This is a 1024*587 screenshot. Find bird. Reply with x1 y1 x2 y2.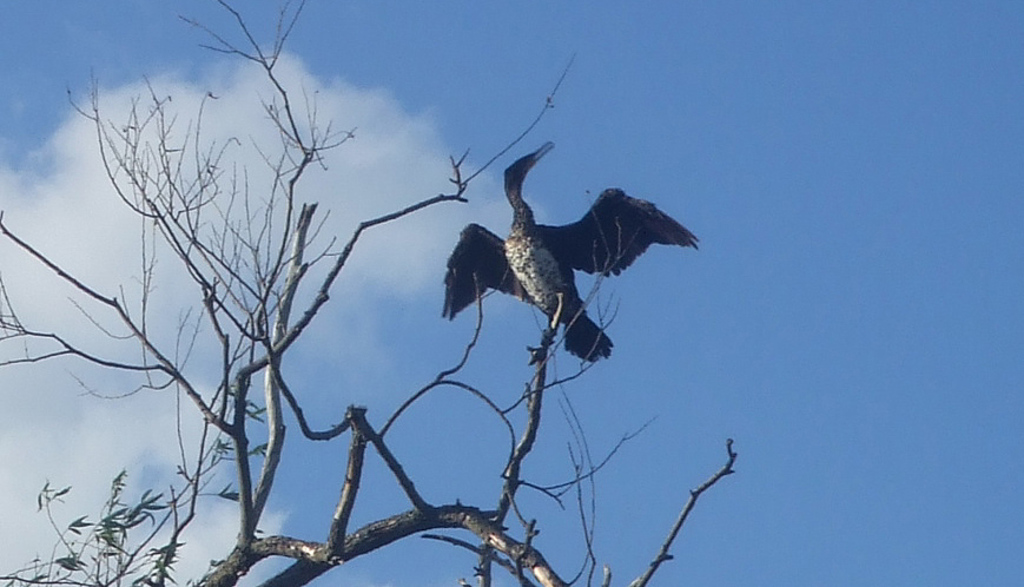
447 126 691 349.
